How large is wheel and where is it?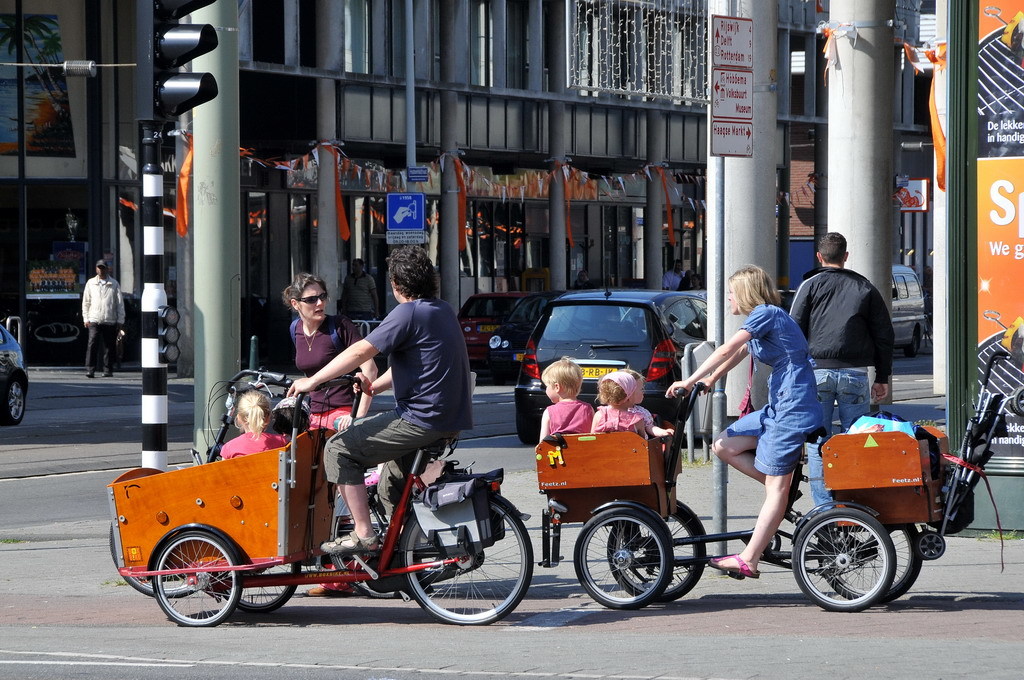
Bounding box: 0,377,28,427.
